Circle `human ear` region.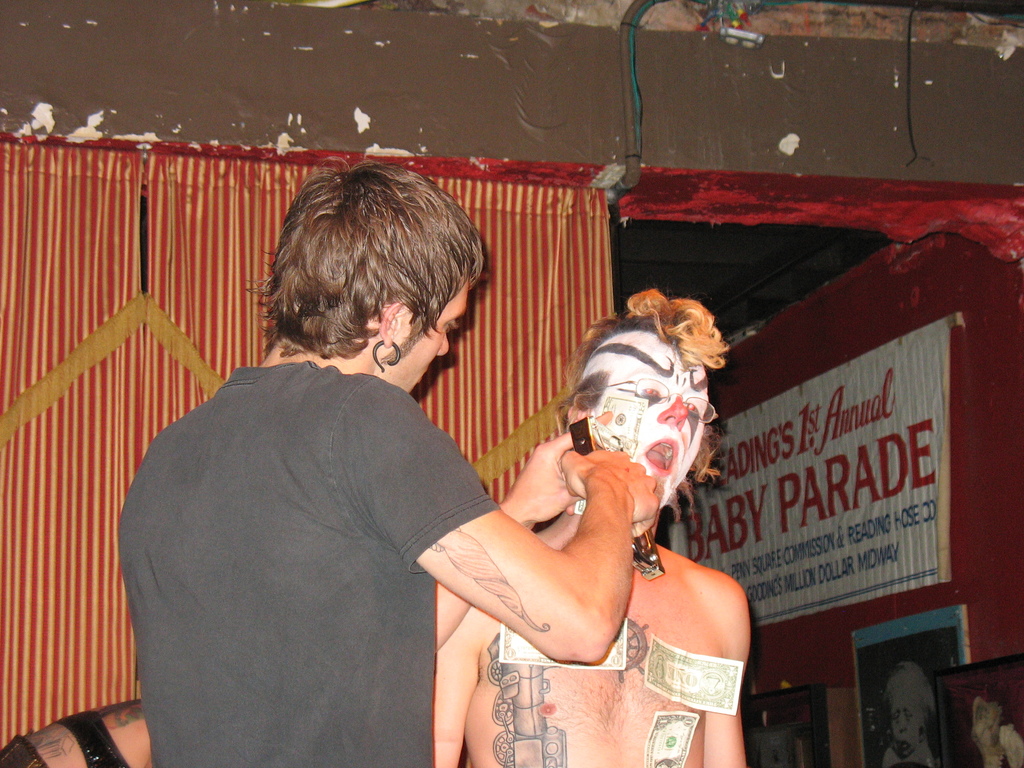
Region: bbox(689, 463, 700, 474).
